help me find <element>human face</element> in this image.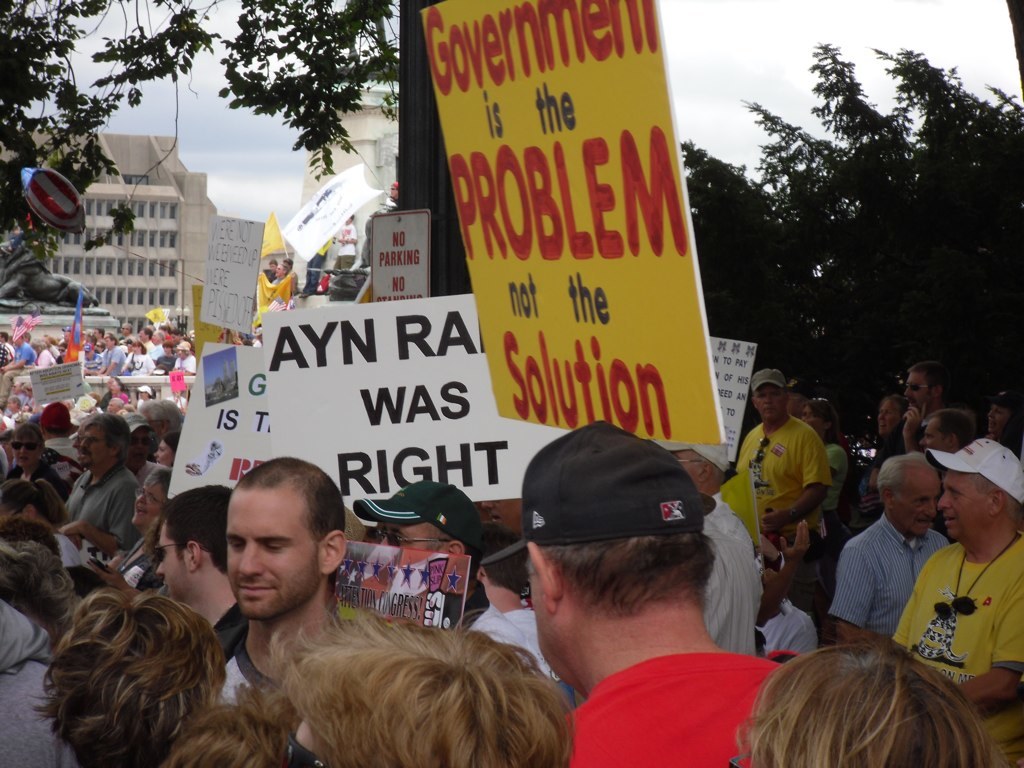
Found it: 669/449/700/493.
